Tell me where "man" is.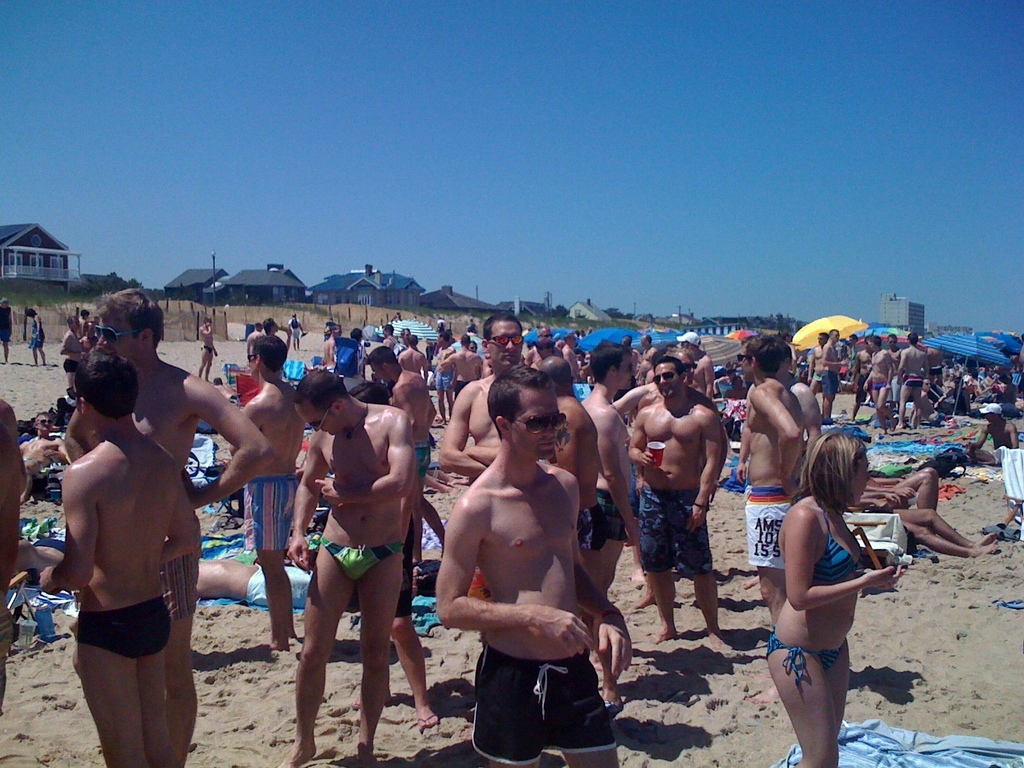
"man" is at <box>534,324,553,339</box>.
